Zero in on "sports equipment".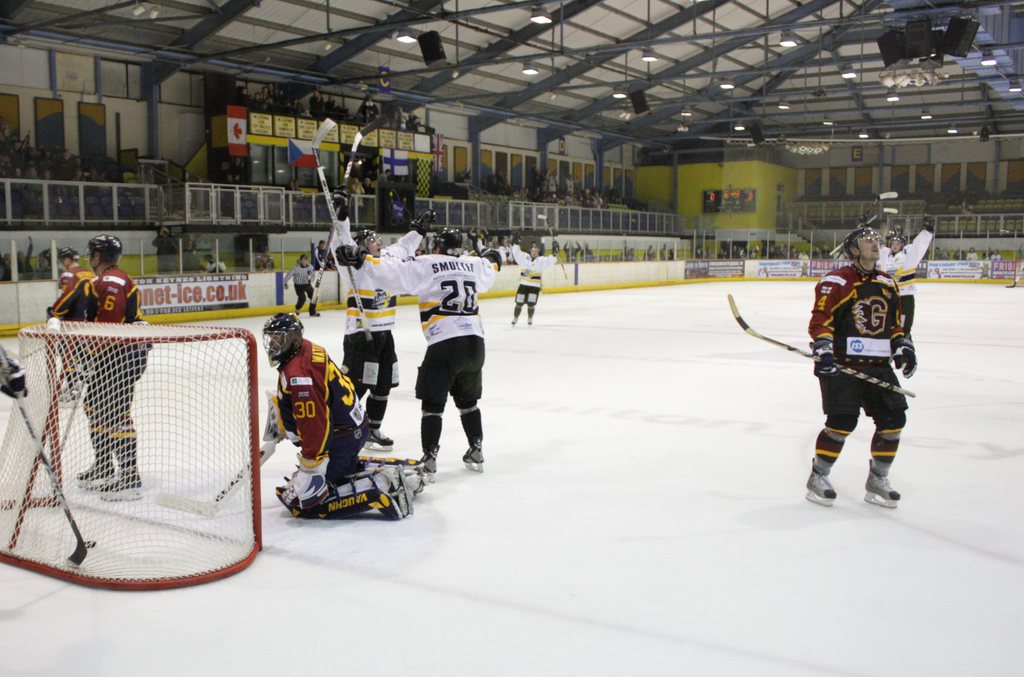
Zeroed in: 0, 314, 262, 590.
